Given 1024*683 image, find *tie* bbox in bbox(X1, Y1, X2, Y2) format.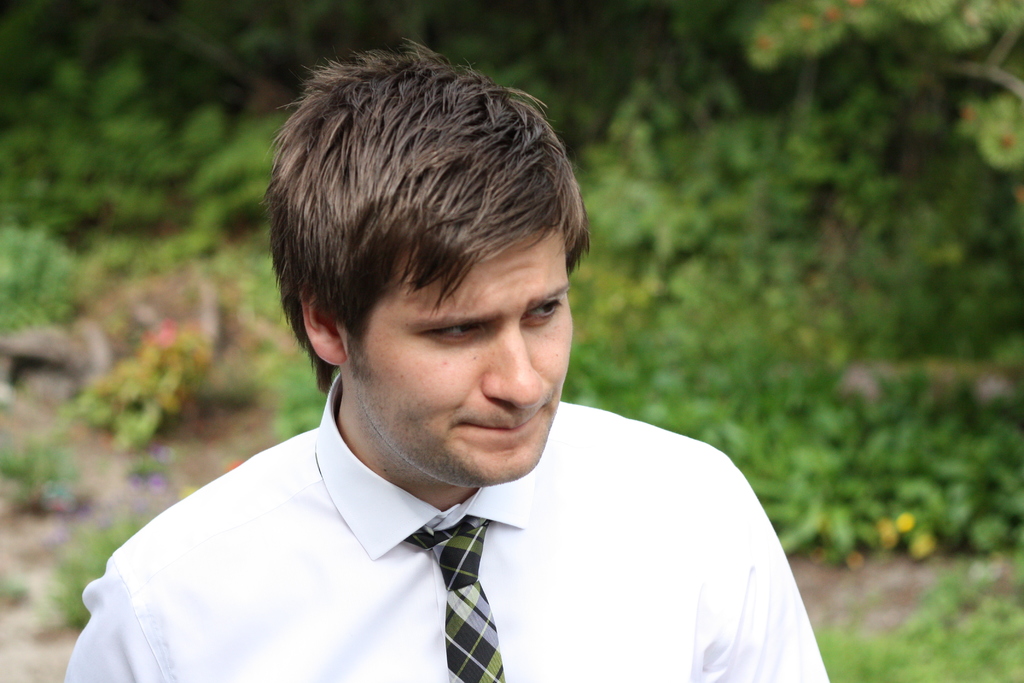
bbox(404, 509, 509, 682).
